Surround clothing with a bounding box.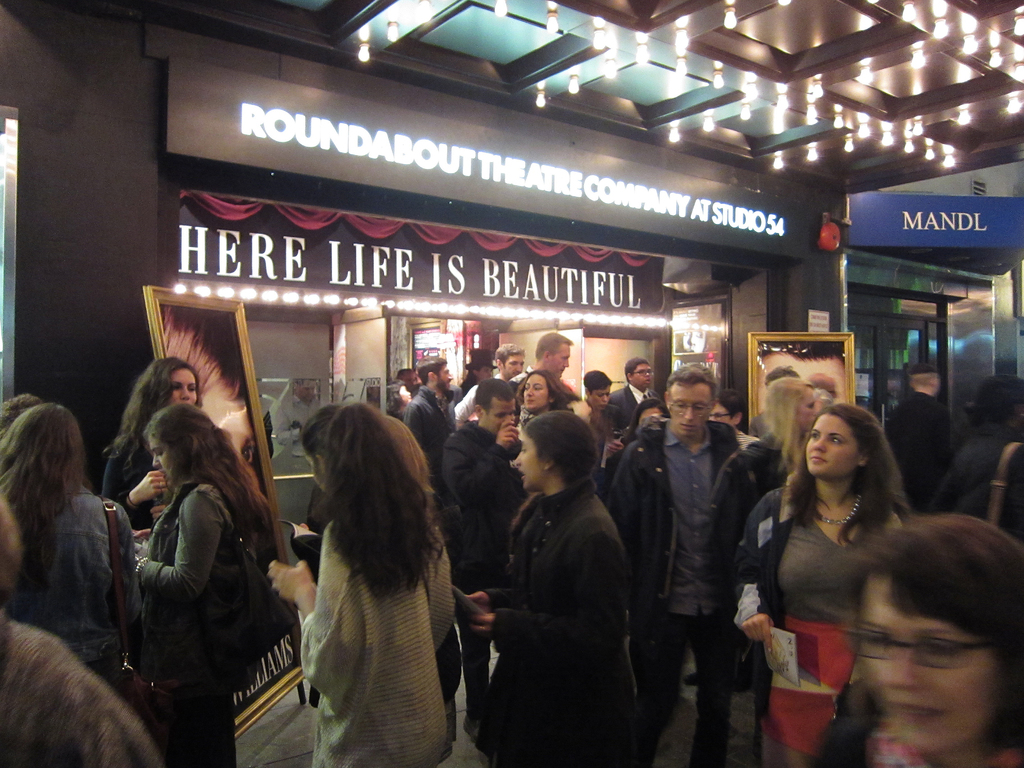
{"x1": 1, "y1": 622, "x2": 149, "y2": 767}.
